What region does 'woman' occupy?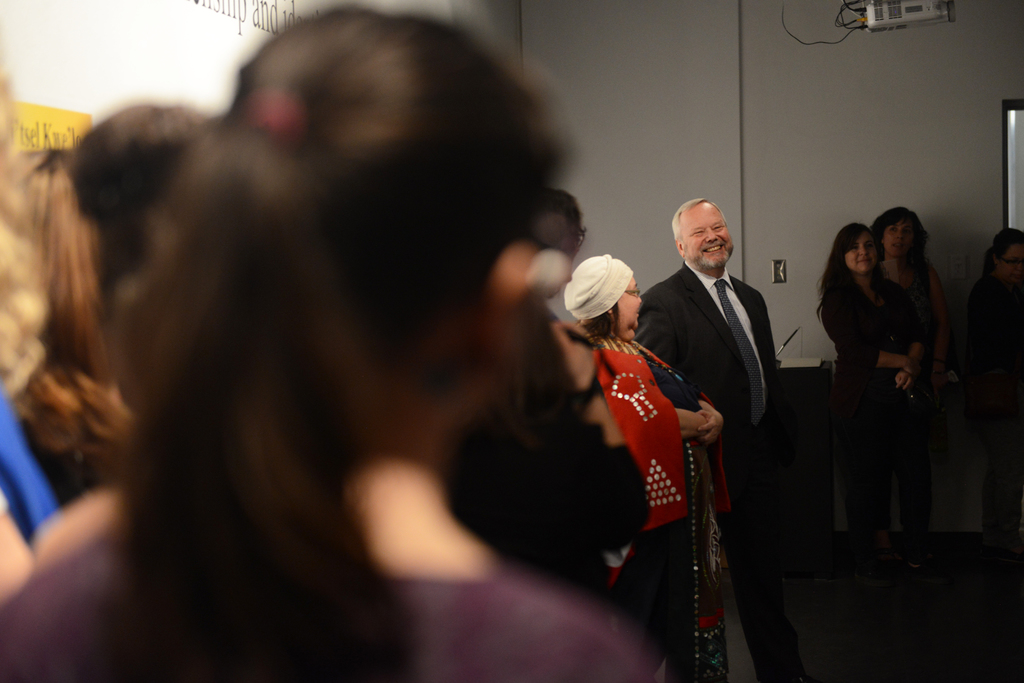
{"left": 557, "top": 254, "right": 726, "bottom": 682}.
